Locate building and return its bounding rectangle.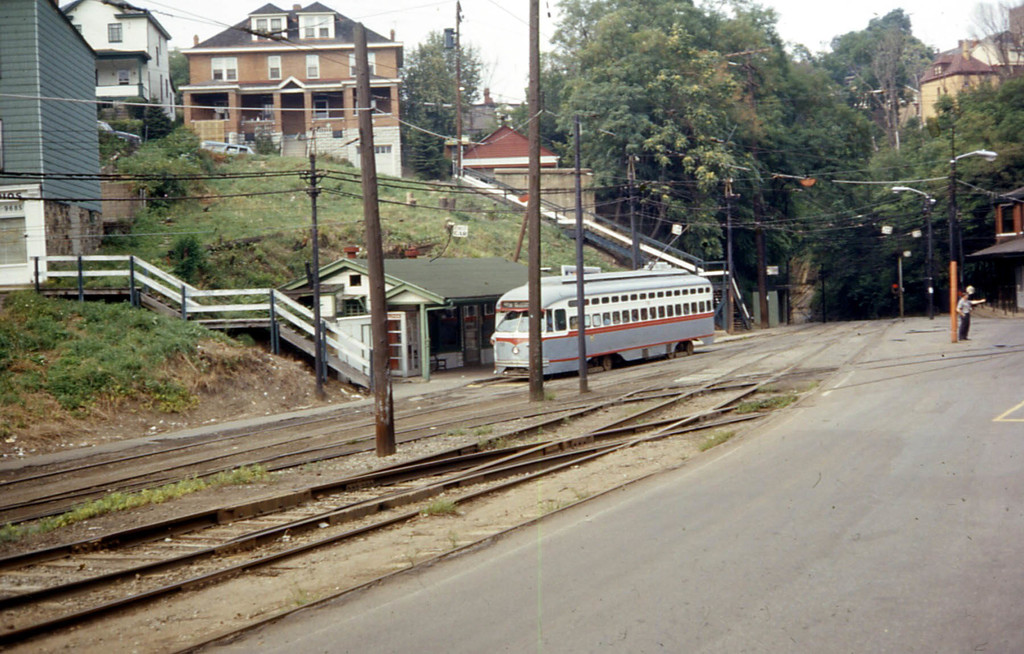
Rect(0, 0, 100, 291).
